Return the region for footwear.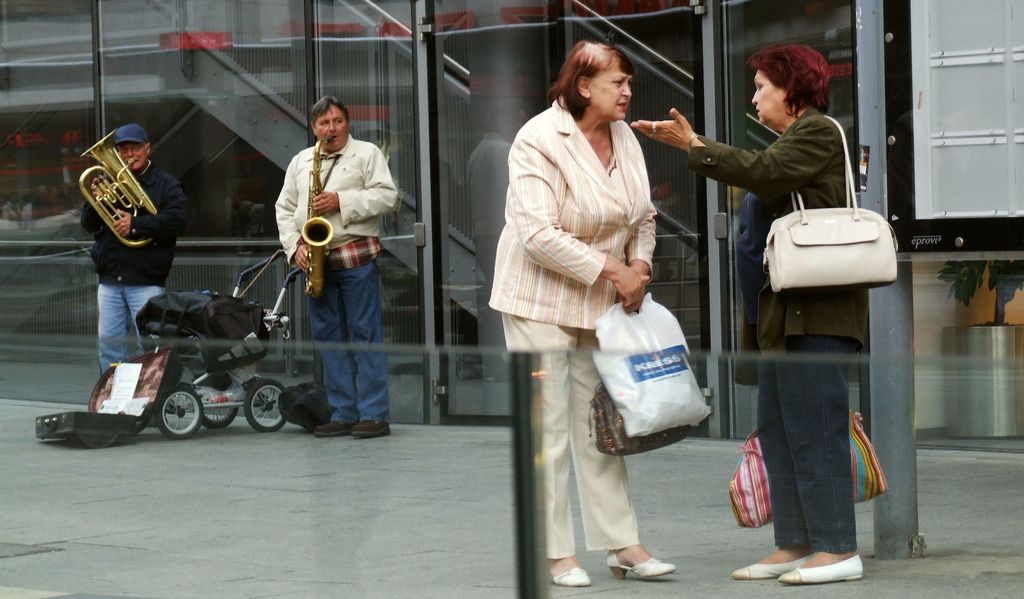
bbox=[353, 413, 388, 441].
